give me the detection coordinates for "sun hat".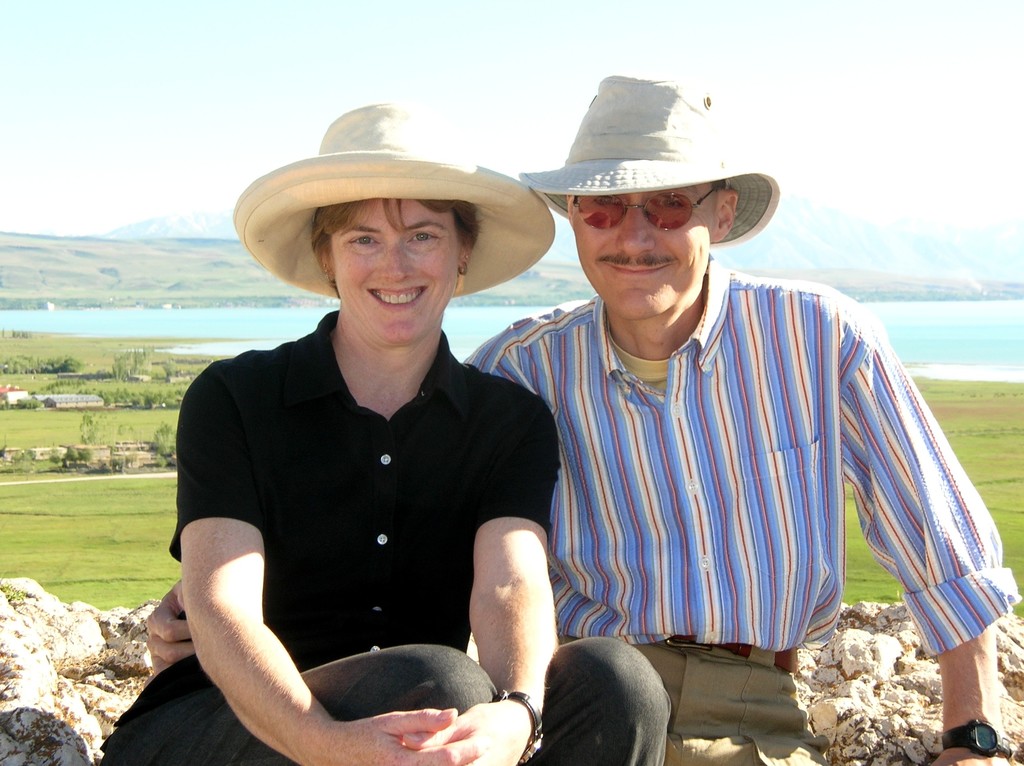
x1=512 y1=68 x2=781 y2=248.
